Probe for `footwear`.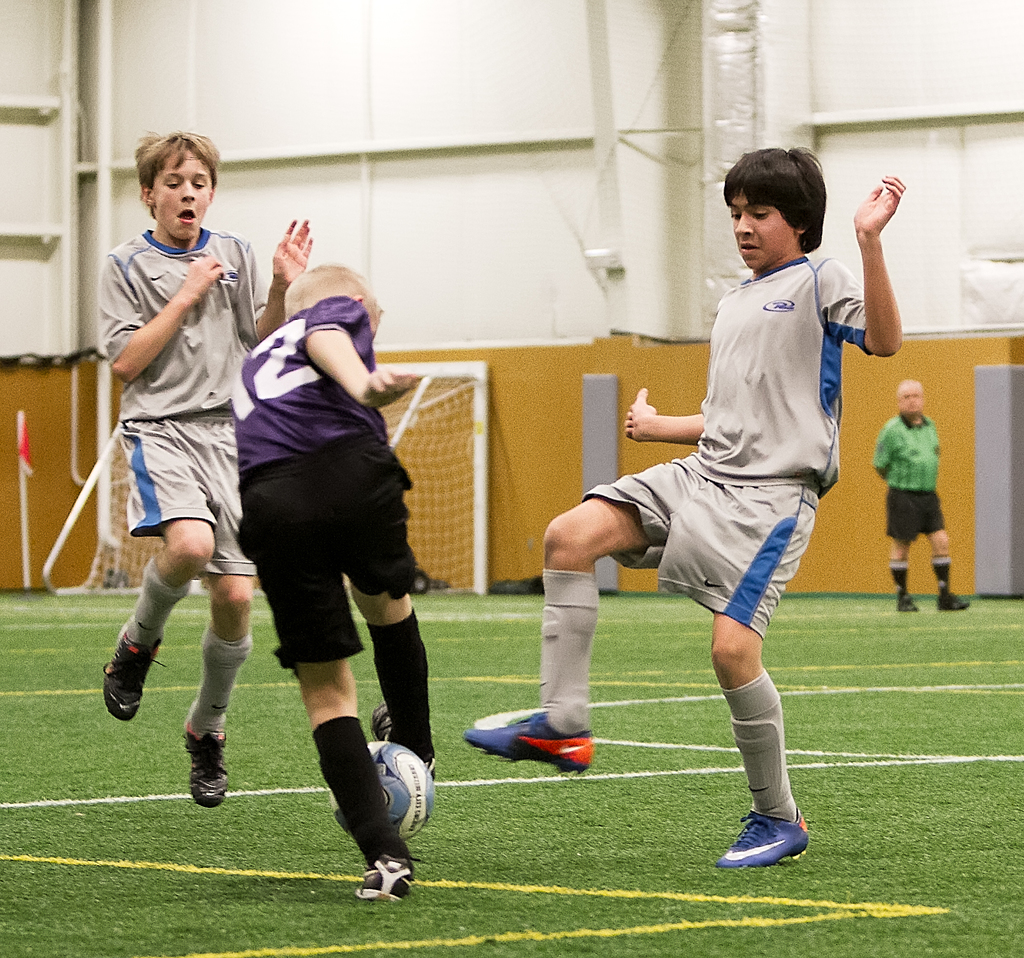
Probe result: locate(355, 849, 418, 905).
